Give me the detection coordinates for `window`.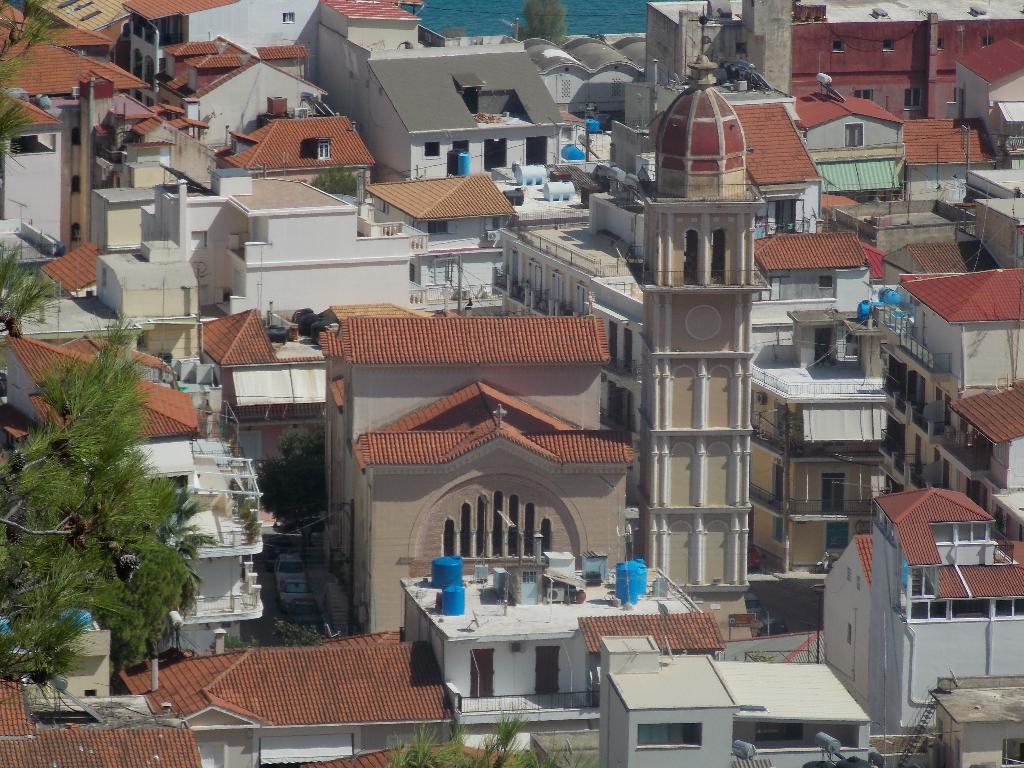
911, 568, 934, 598.
